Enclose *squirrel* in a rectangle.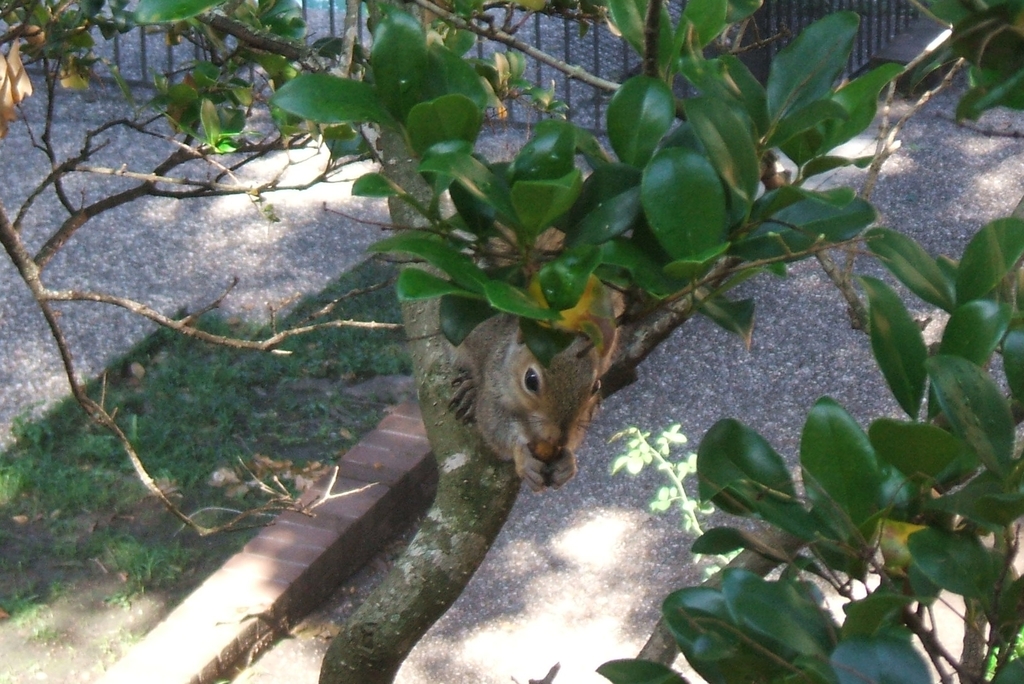
x1=436 y1=297 x2=629 y2=489.
